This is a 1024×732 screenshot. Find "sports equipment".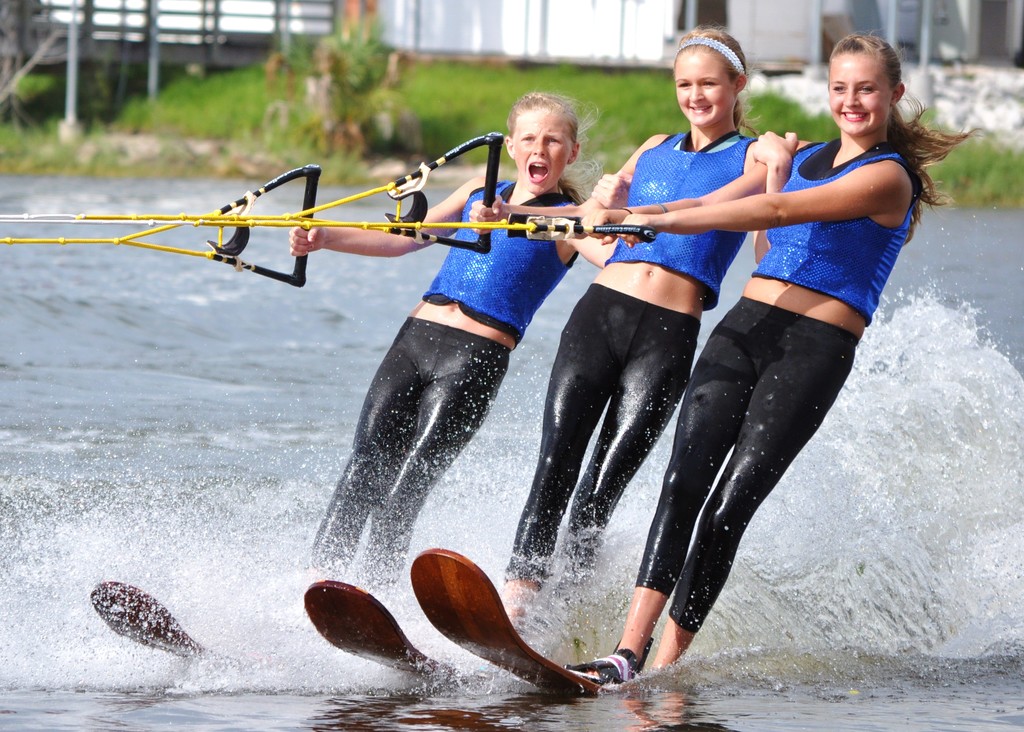
Bounding box: BBox(92, 582, 217, 668).
